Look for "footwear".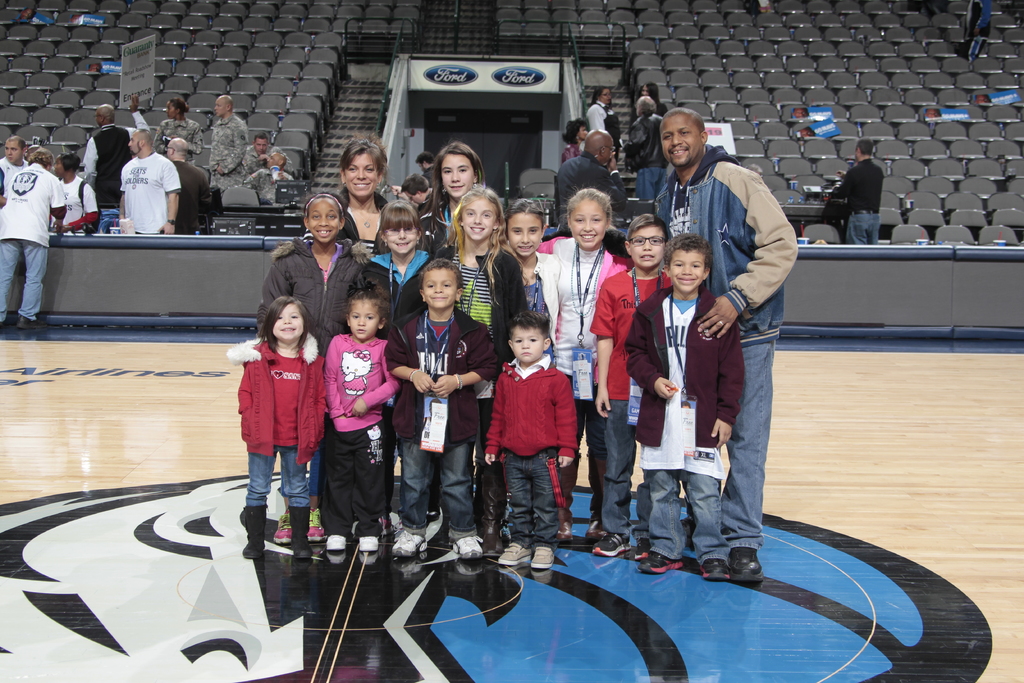
Found: bbox=(560, 509, 576, 542).
